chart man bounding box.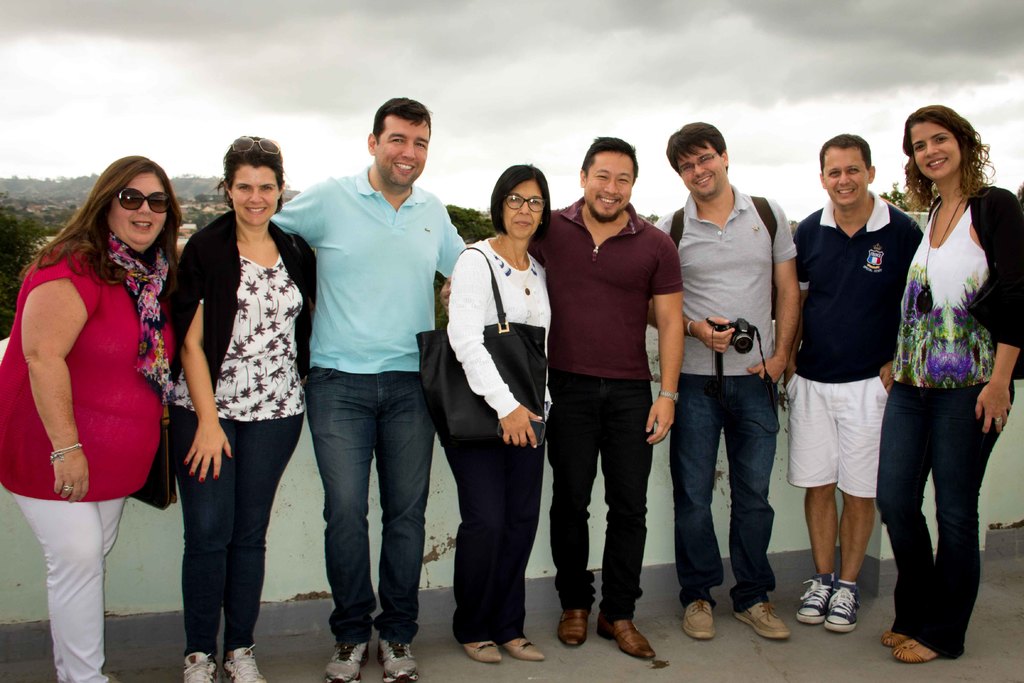
Charted: crop(280, 106, 461, 653).
